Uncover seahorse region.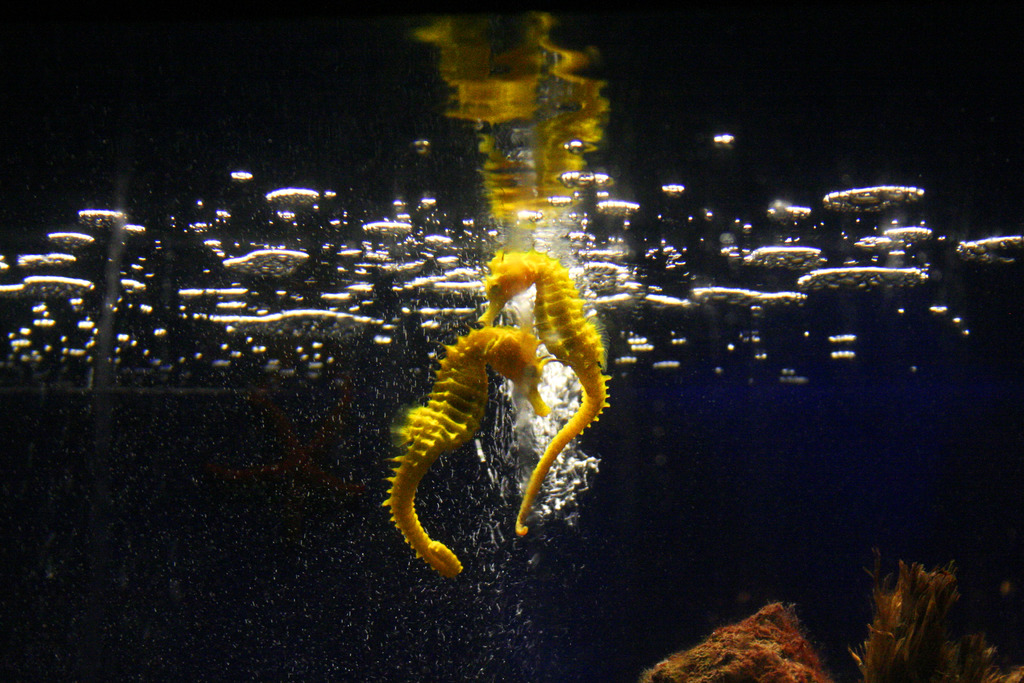
Uncovered: (374, 327, 550, 584).
